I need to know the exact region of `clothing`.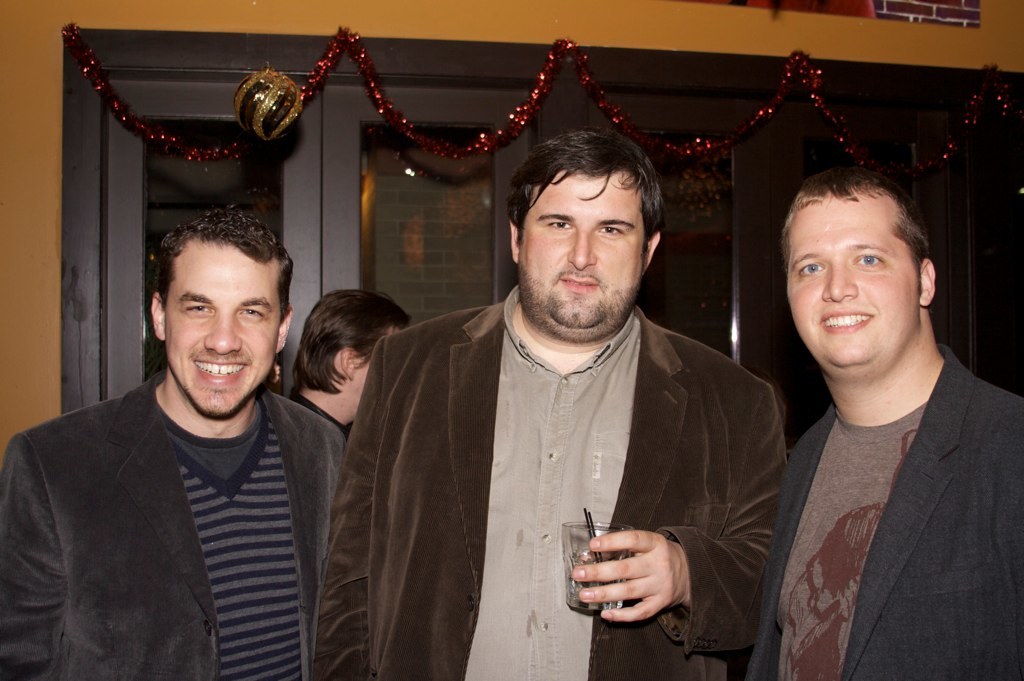
Region: [x1=0, y1=356, x2=353, y2=680].
